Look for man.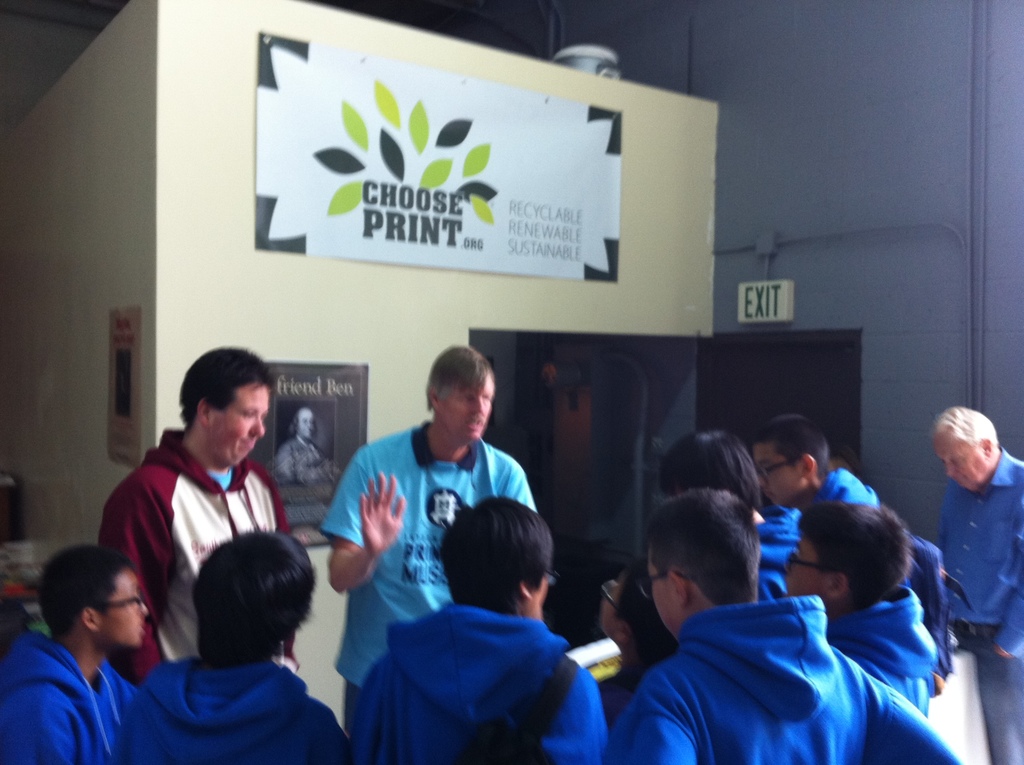
Found: 129/519/356/764.
